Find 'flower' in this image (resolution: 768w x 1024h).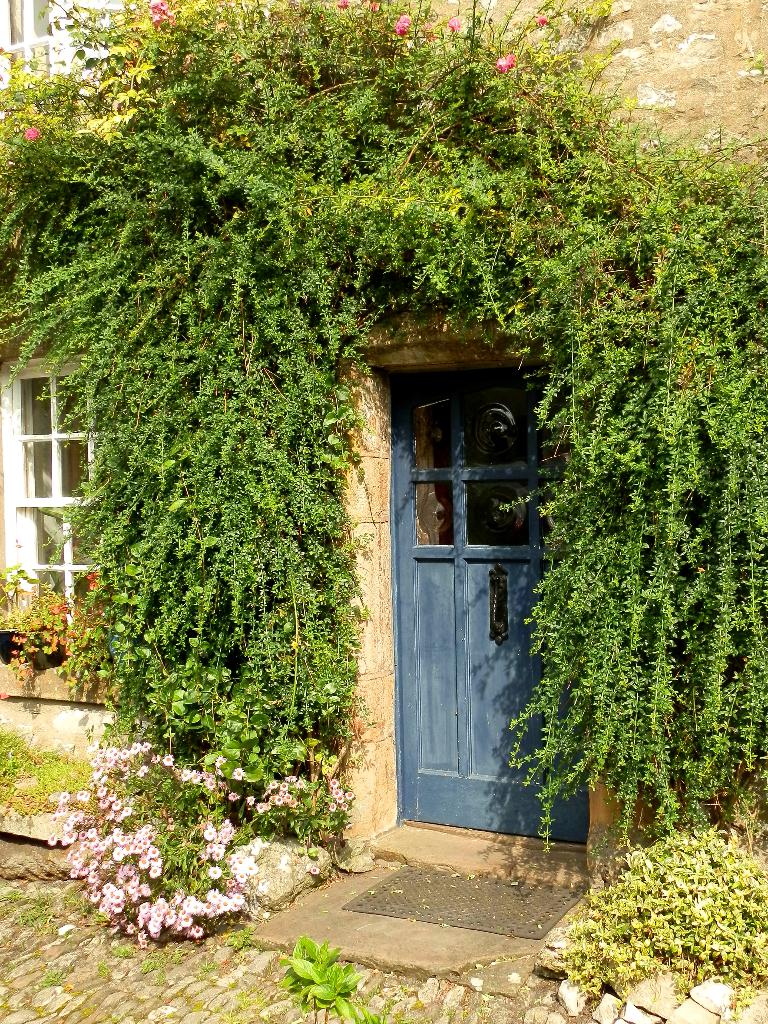
bbox(446, 14, 462, 31).
